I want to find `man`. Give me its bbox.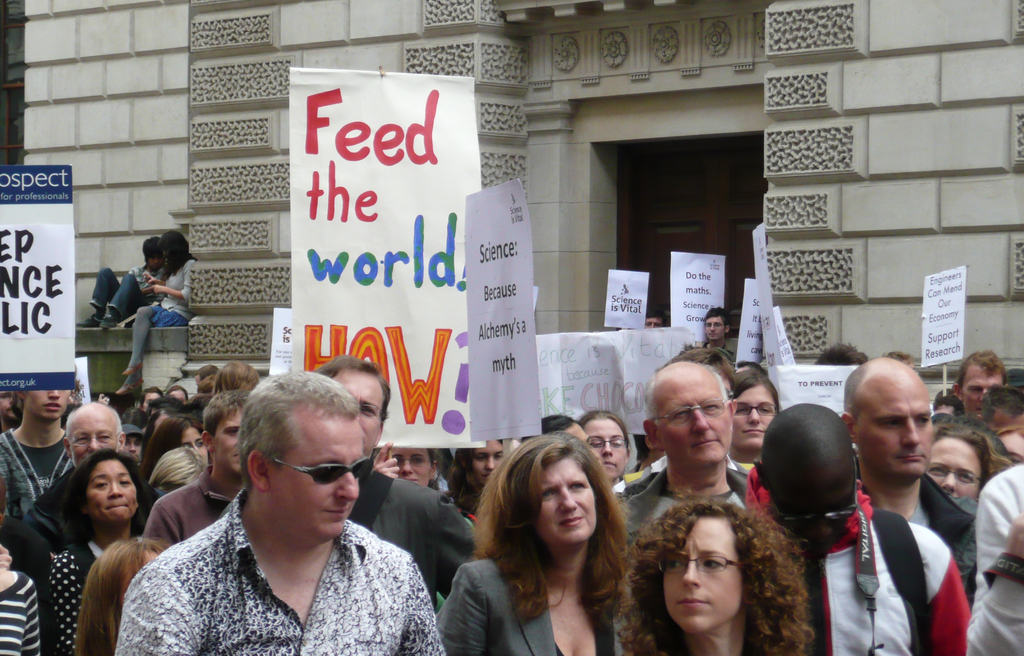
rect(314, 353, 471, 618).
